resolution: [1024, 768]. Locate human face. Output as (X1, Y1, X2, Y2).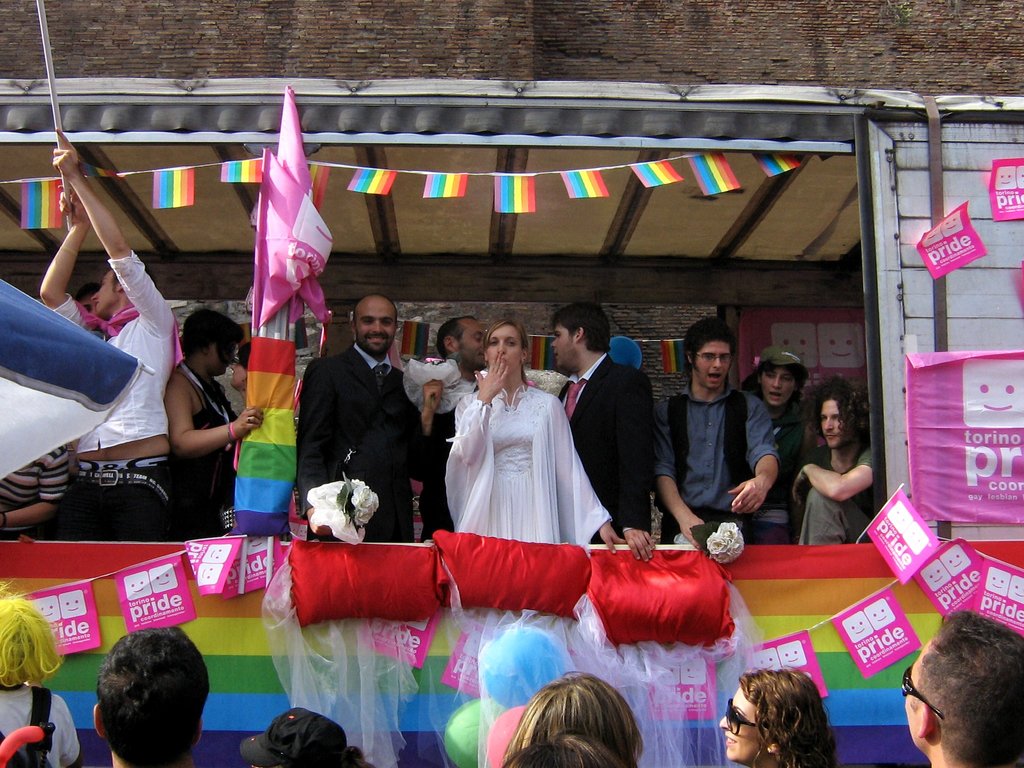
(486, 325, 522, 372).
